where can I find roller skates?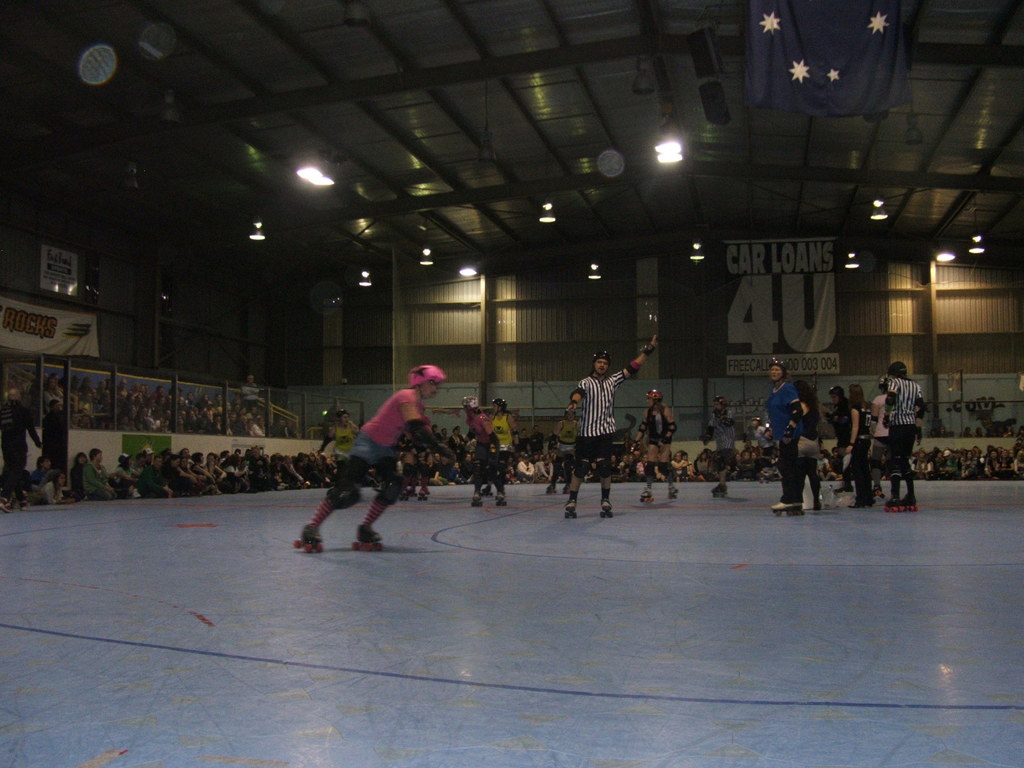
You can find it at region(563, 497, 580, 518).
